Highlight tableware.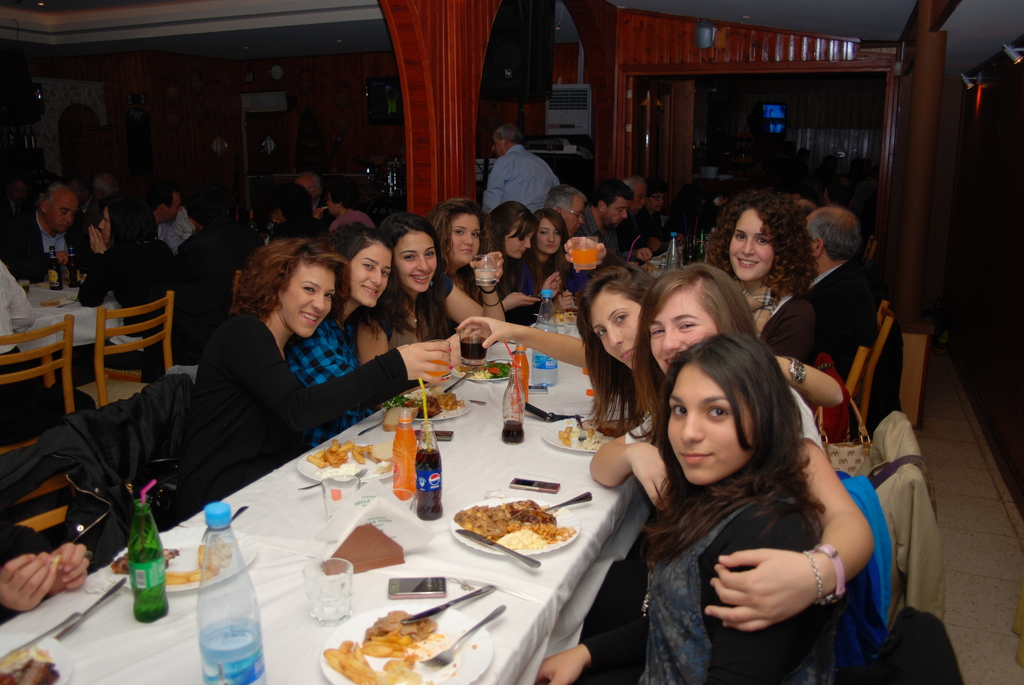
Highlighted region: rect(420, 337, 451, 386).
